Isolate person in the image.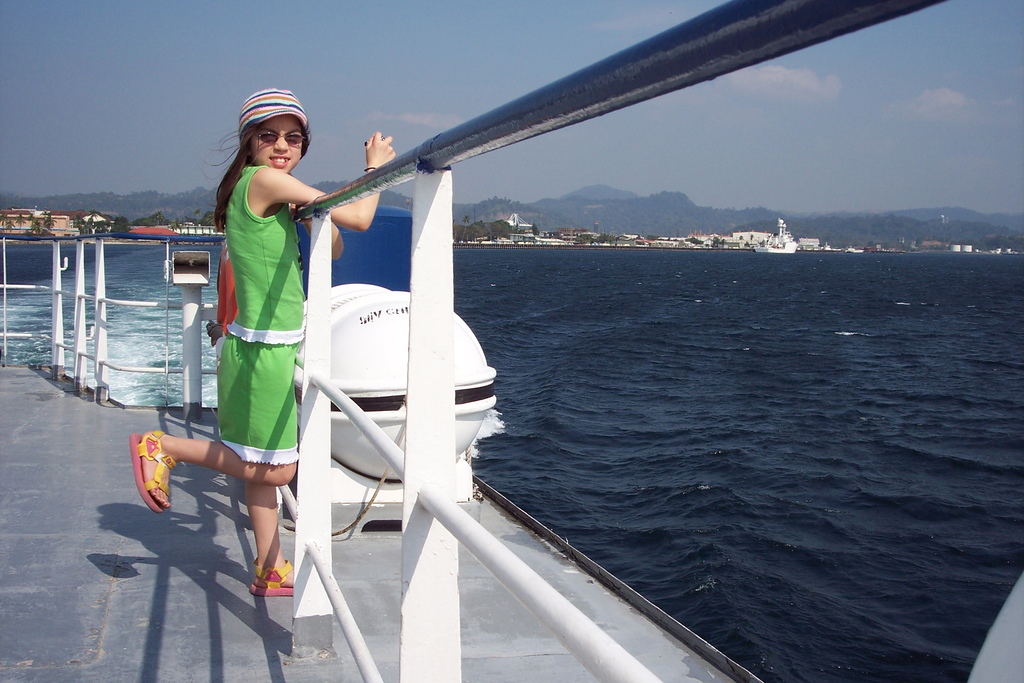
Isolated region: pyautogui.locateOnScreen(128, 86, 399, 596).
